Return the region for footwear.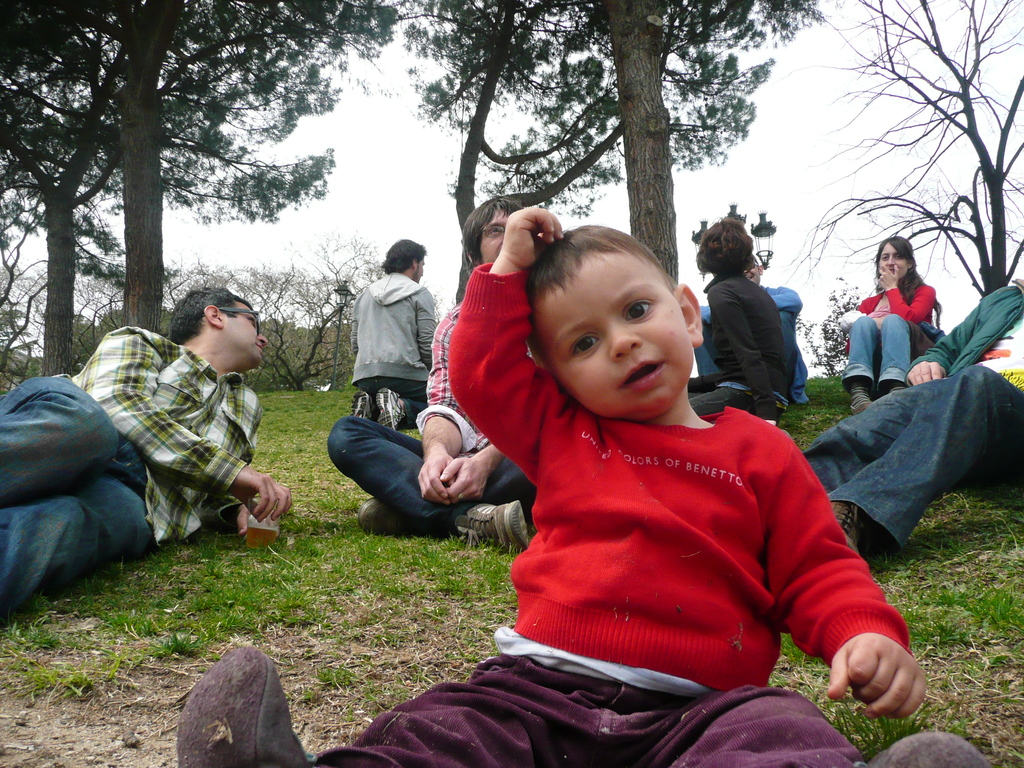
region(824, 499, 867, 559).
